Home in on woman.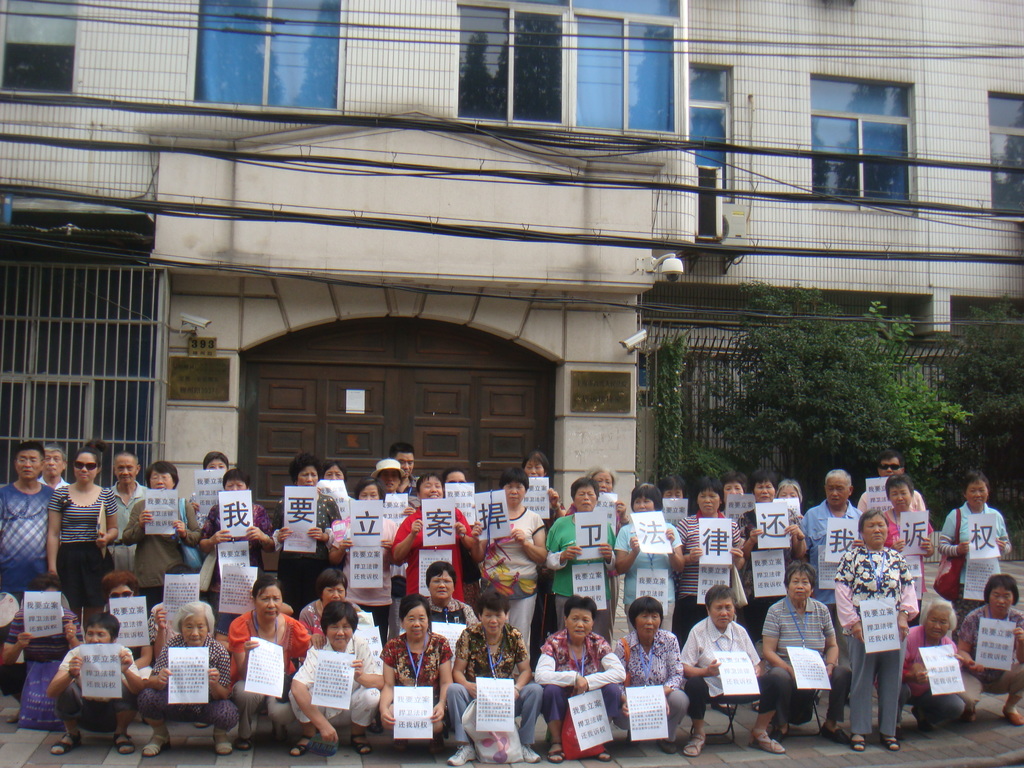
Homed in at bbox=[197, 467, 276, 638].
